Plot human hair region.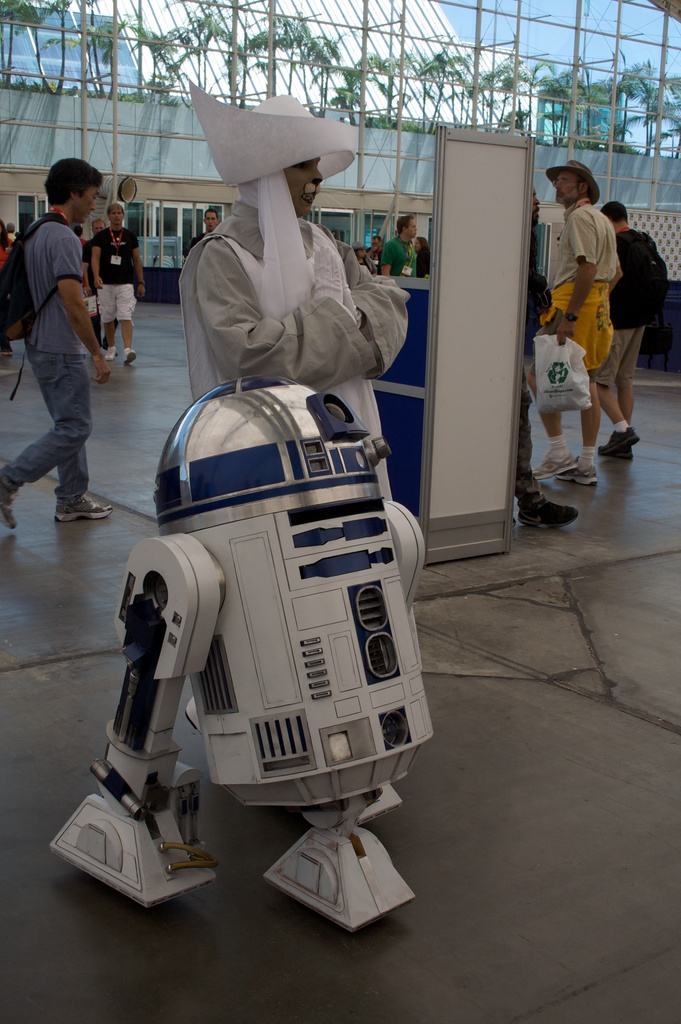
Plotted at (0, 218, 9, 251).
